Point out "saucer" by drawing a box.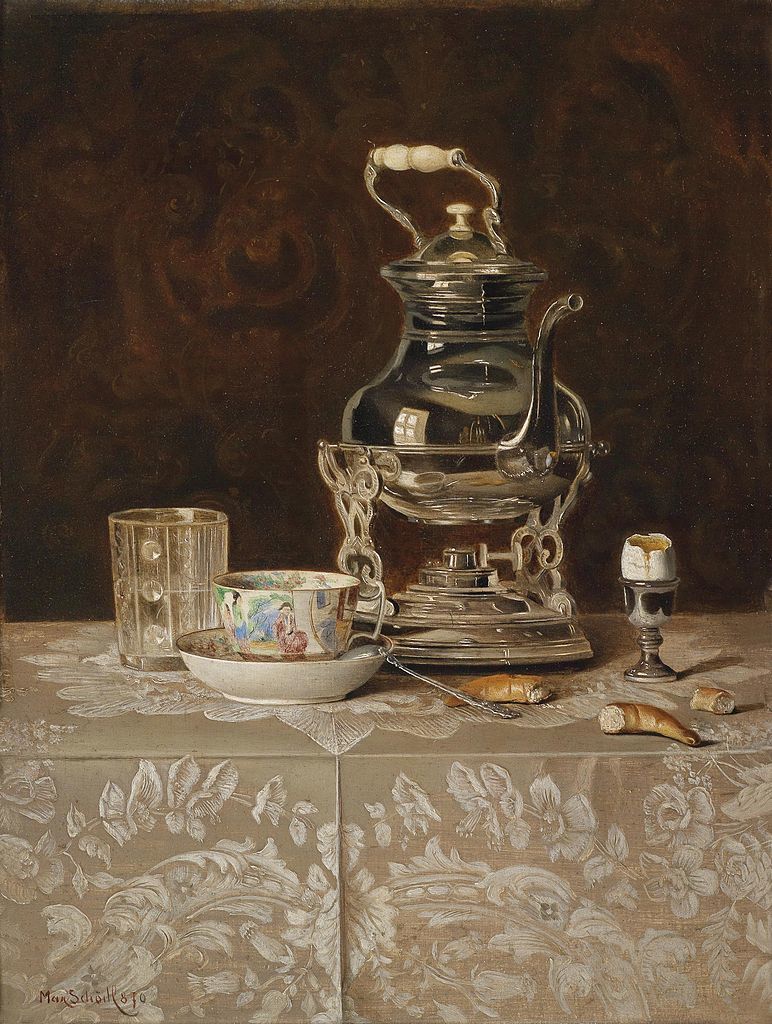
bbox=(171, 623, 390, 707).
